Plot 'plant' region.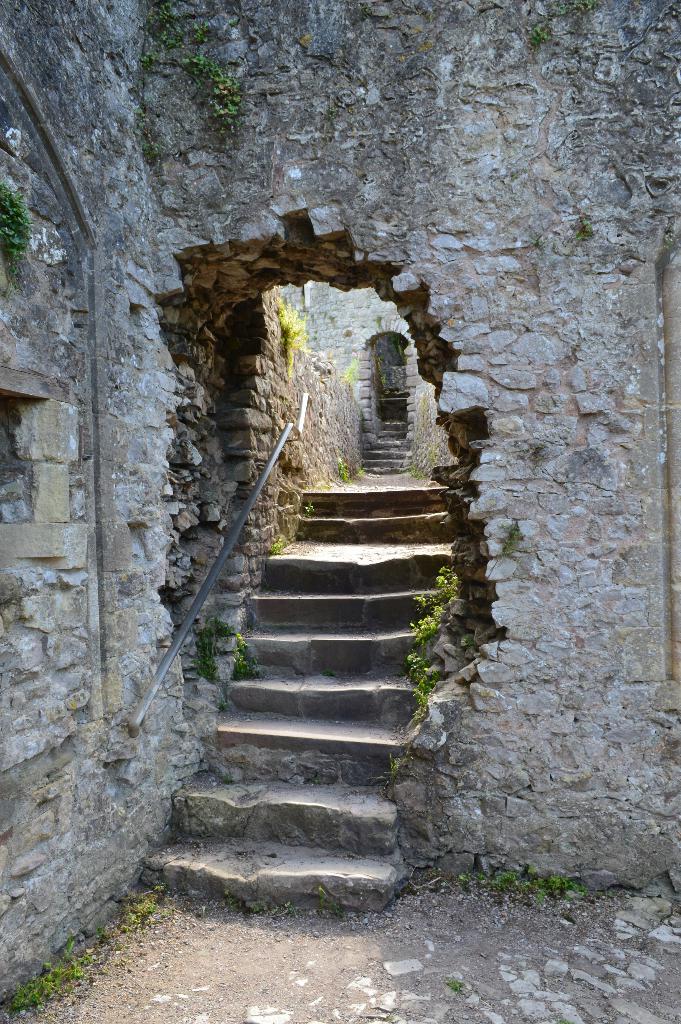
Plotted at select_region(118, 891, 164, 932).
